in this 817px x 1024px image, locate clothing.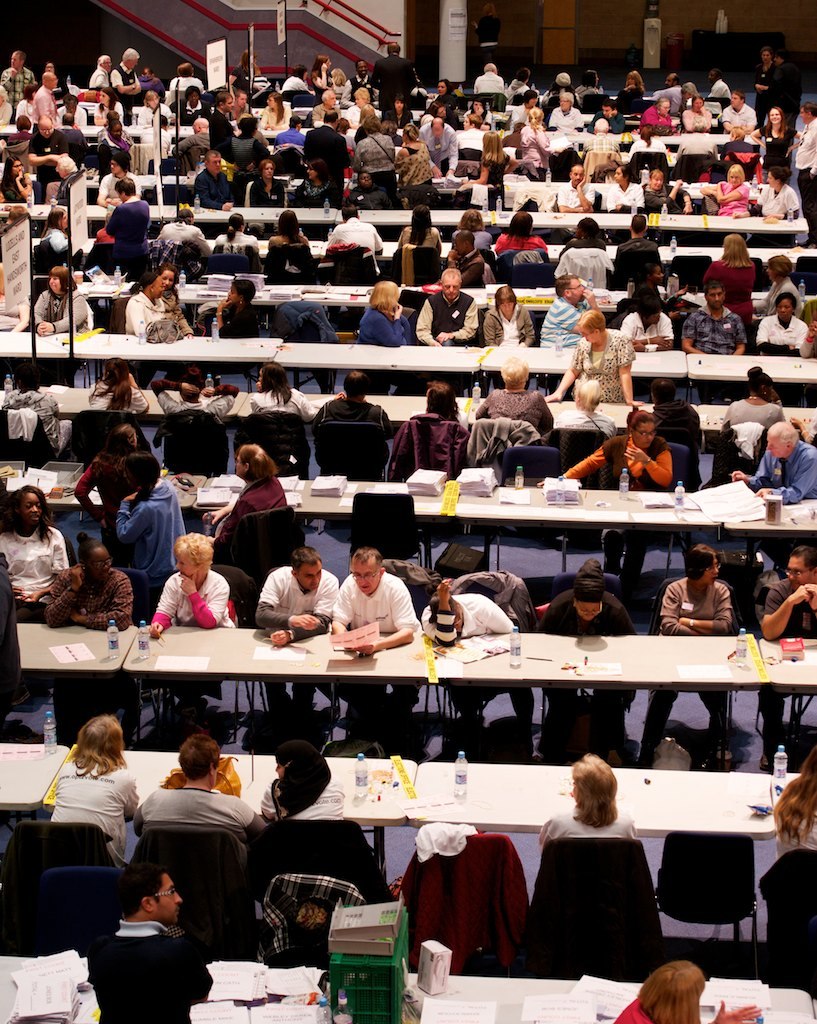
Bounding box: x1=103 y1=477 x2=177 y2=602.
